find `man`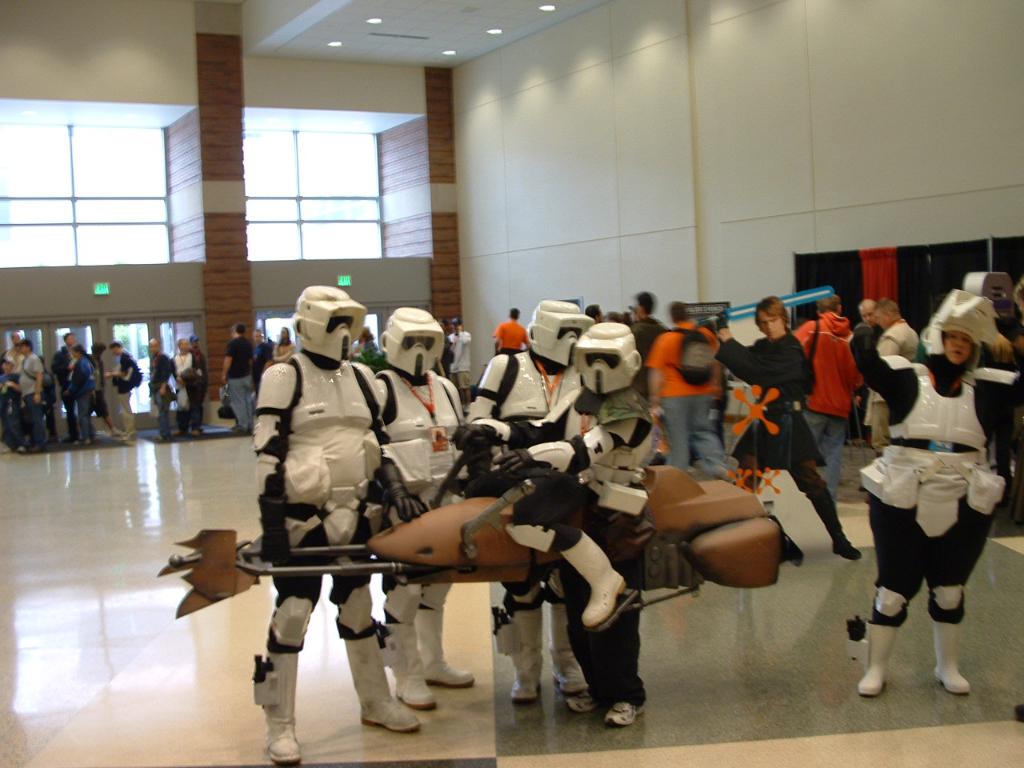
[x1=146, y1=338, x2=184, y2=440]
